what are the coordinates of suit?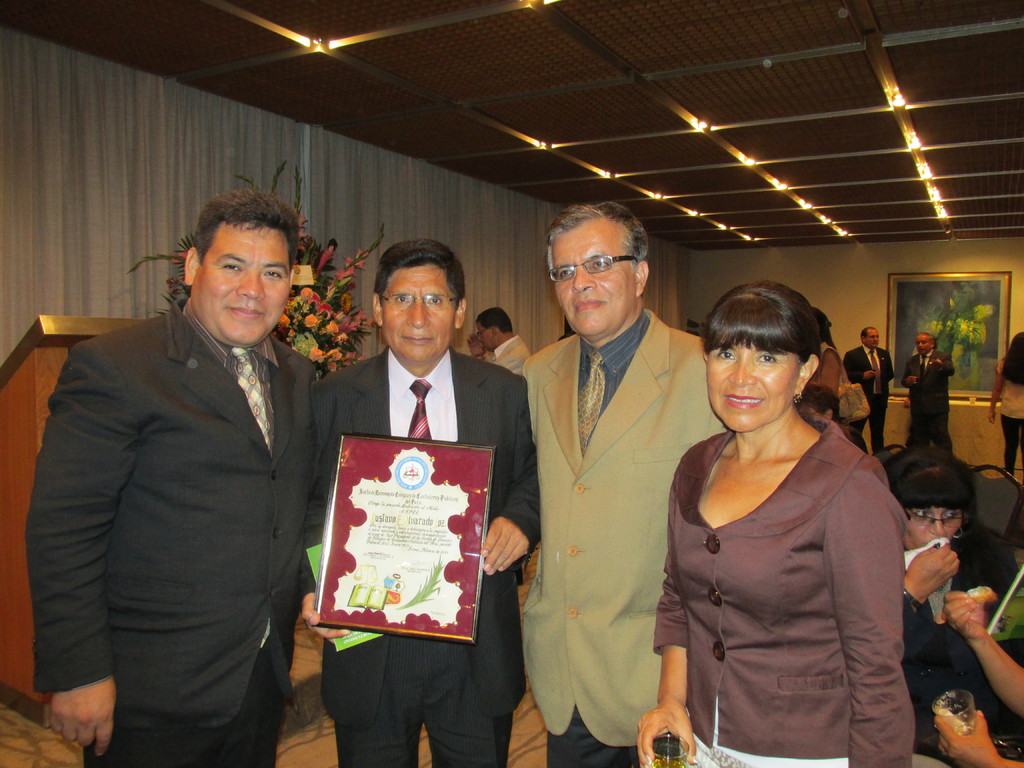
box=[908, 348, 955, 449].
